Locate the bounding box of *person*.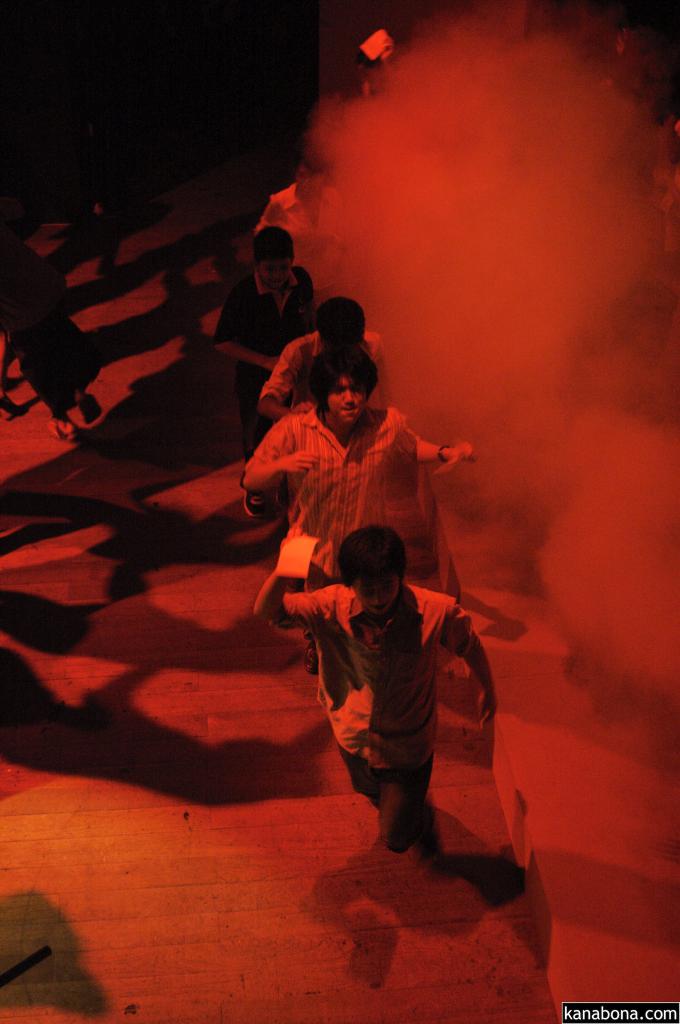
Bounding box: [x1=244, y1=522, x2=496, y2=881].
